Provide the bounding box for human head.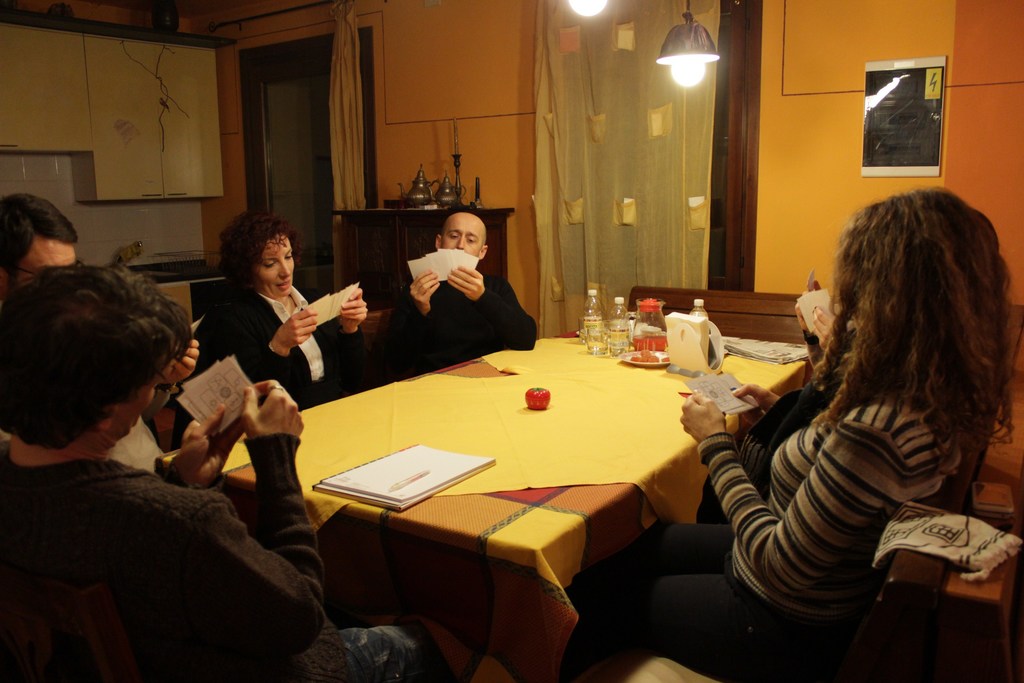
box=[221, 210, 299, 299].
